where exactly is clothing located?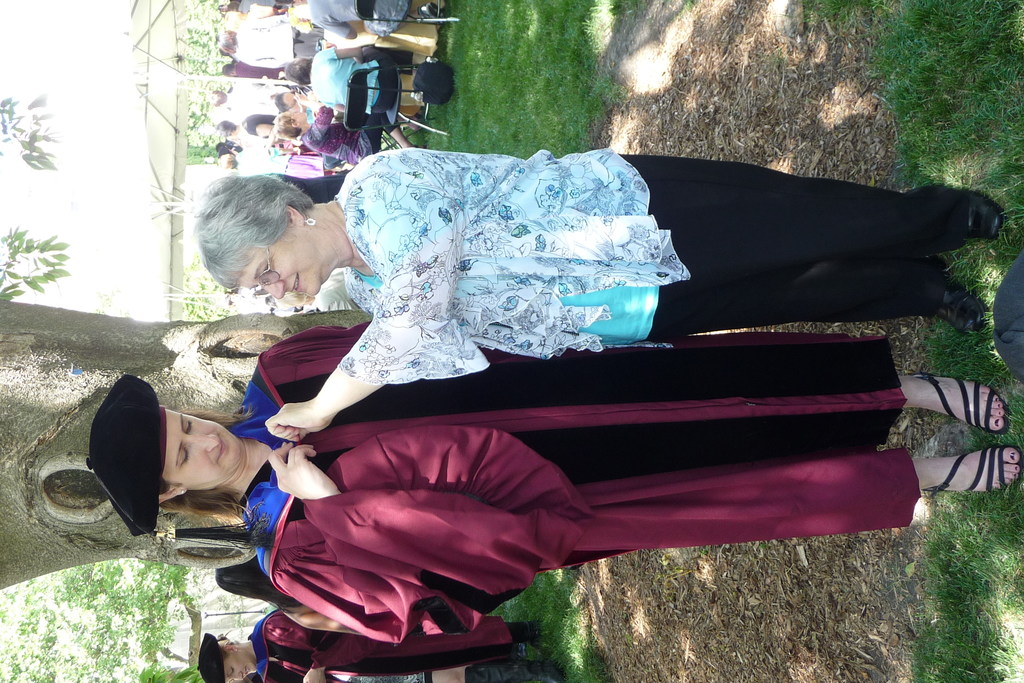
Its bounding box is (x1=309, y1=0, x2=401, y2=40).
